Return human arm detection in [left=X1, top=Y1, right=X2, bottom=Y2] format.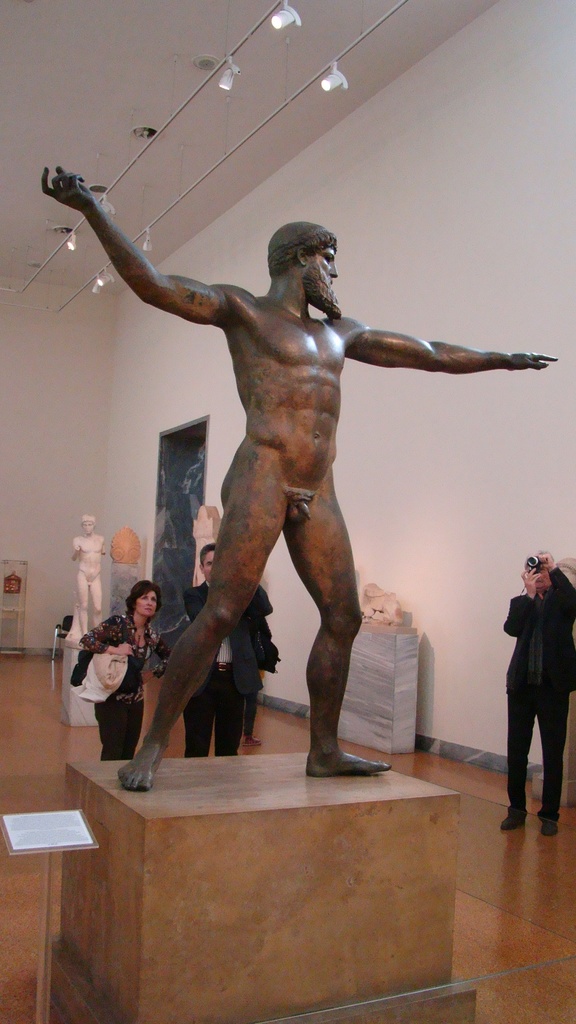
[left=42, top=159, right=184, bottom=316].
